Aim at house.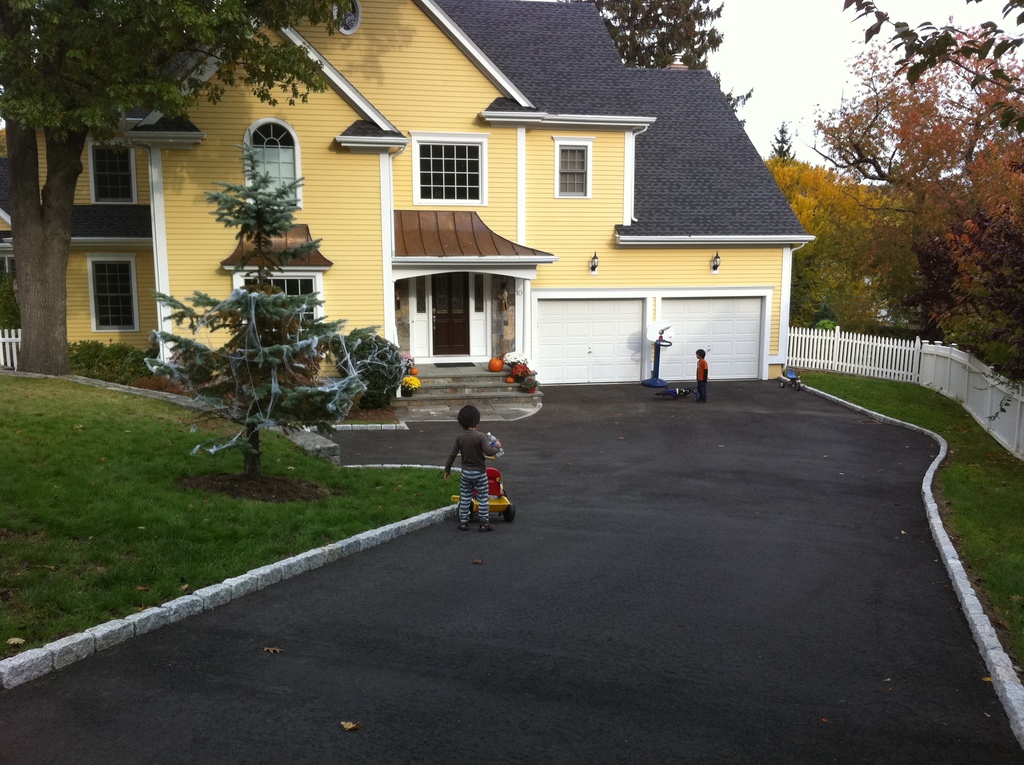
Aimed at rect(0, 0, 814, 380).
